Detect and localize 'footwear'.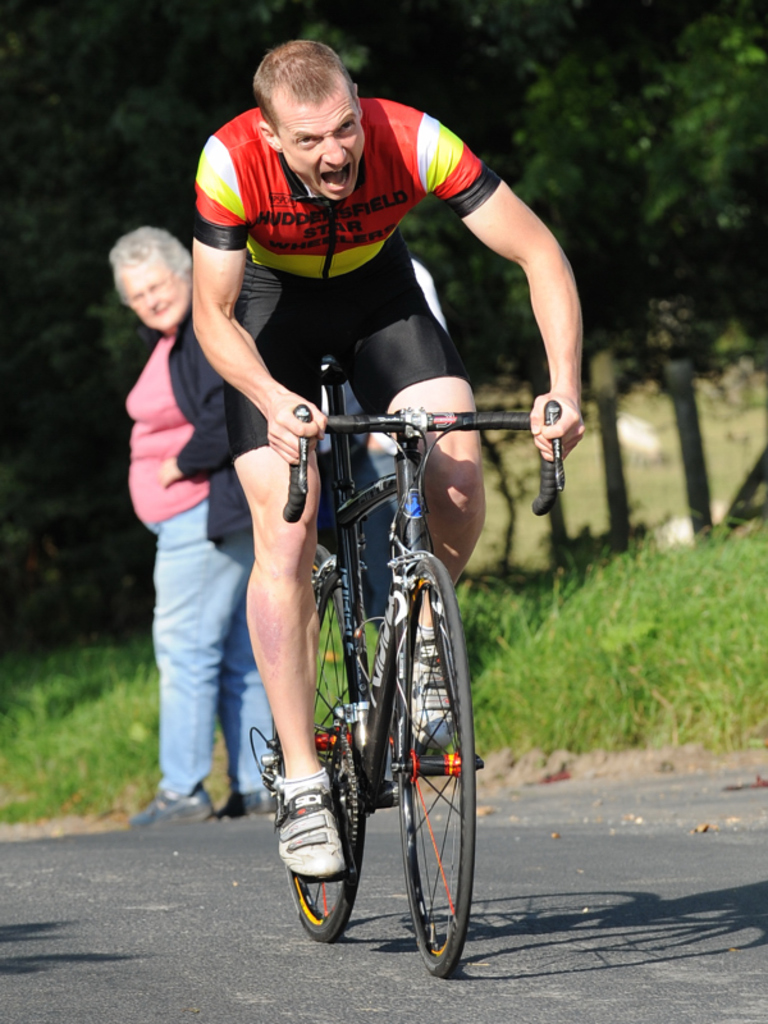
Localized at region(403, 625, 457, 748).
